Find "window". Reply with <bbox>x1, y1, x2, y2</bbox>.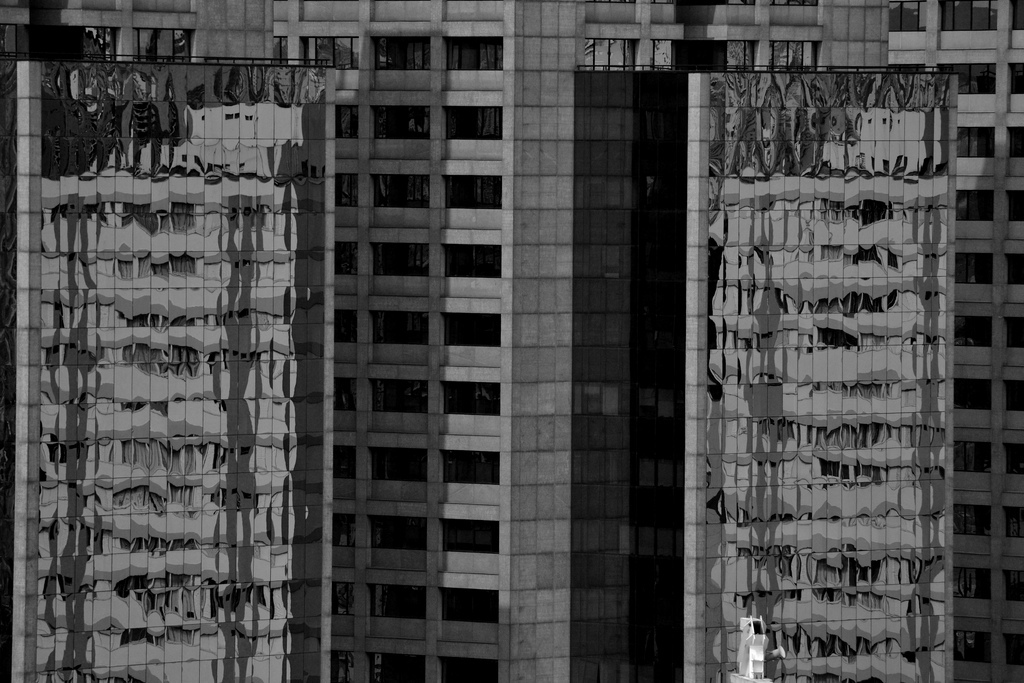
<bbox>330, 583, 360, 614</bbox>.
